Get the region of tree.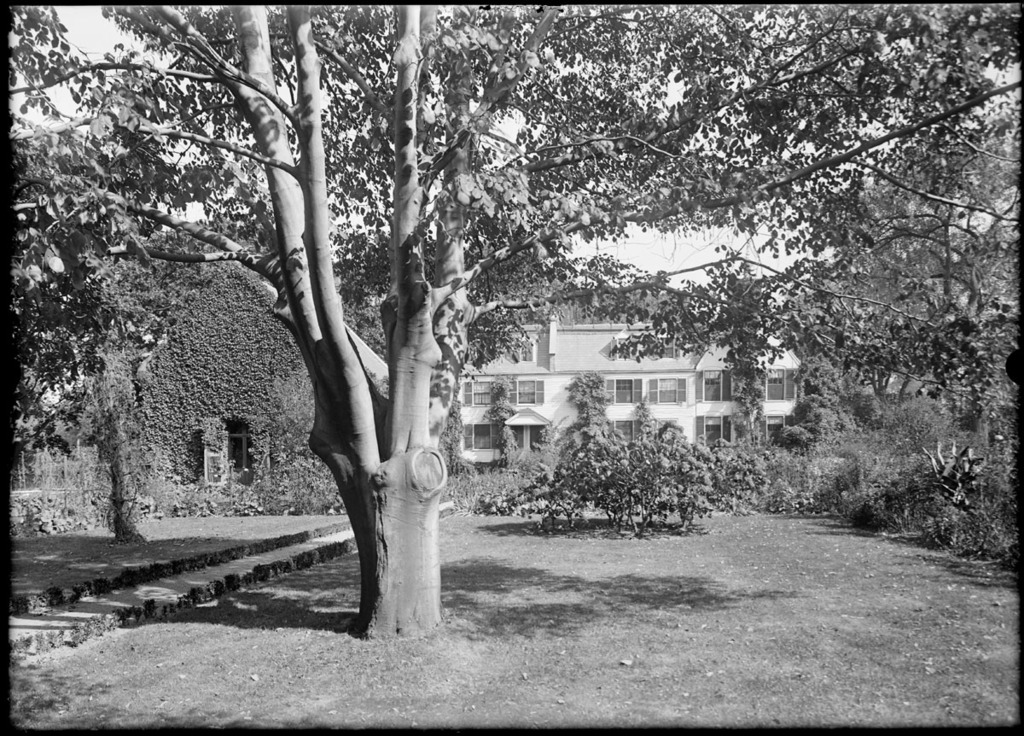
[left=36, top=0, right=979, bottom=612].
